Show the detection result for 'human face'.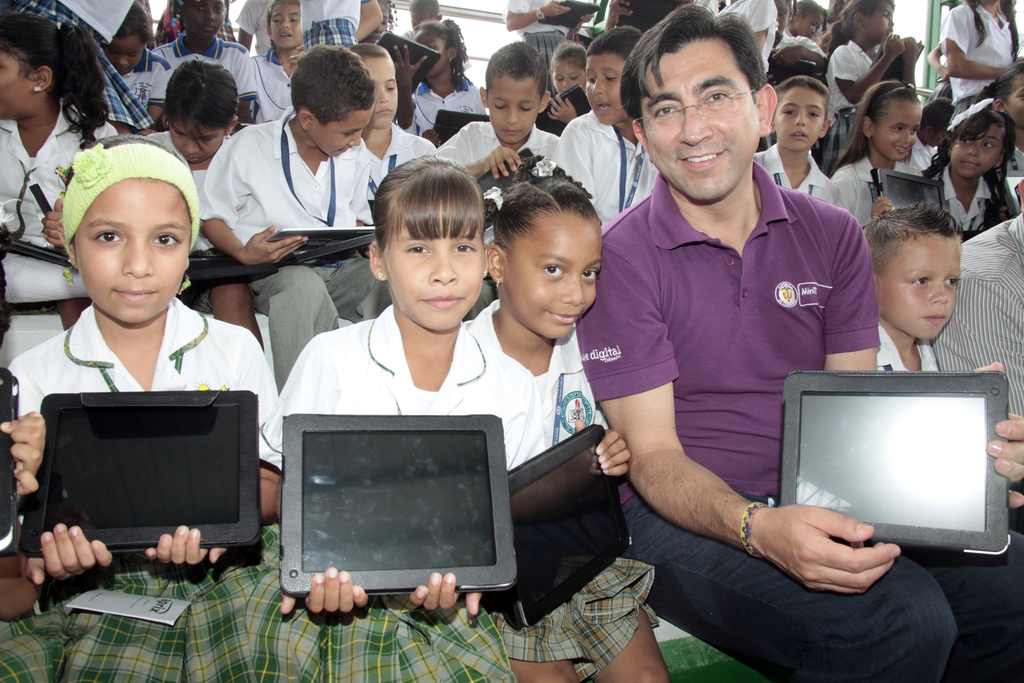
[left=1004, top=72, right=1023, bottom=128].
